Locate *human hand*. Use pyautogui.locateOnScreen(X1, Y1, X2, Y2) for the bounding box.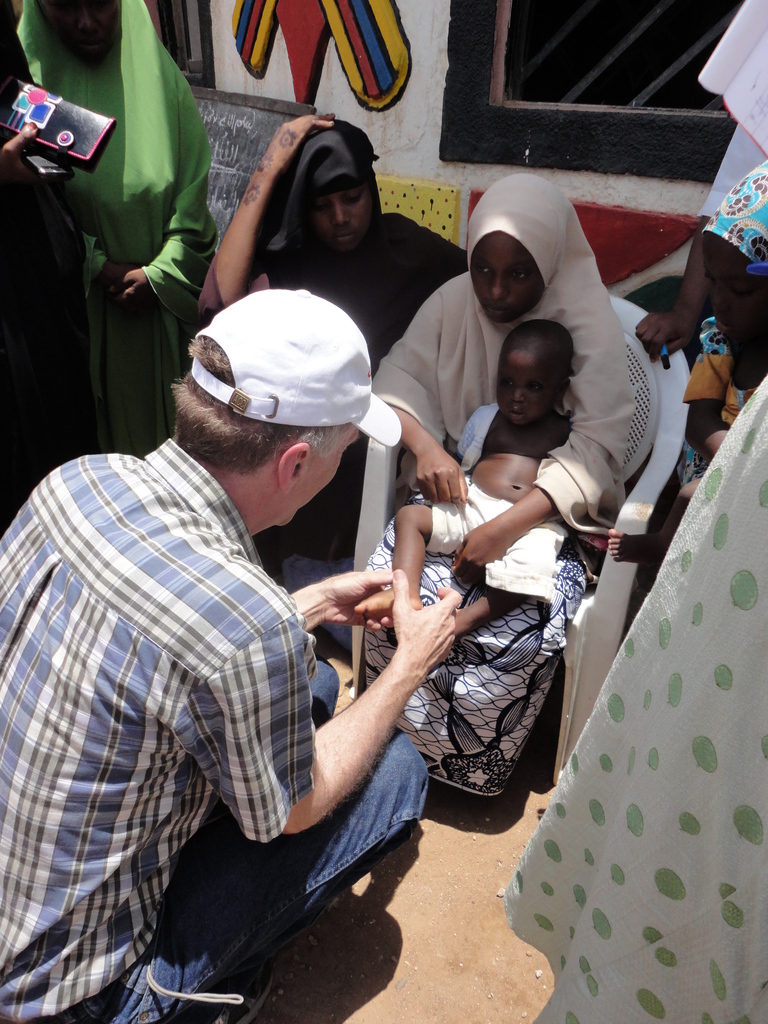
pyautogui.locateOnScreen(635, 307, 700, 367).
